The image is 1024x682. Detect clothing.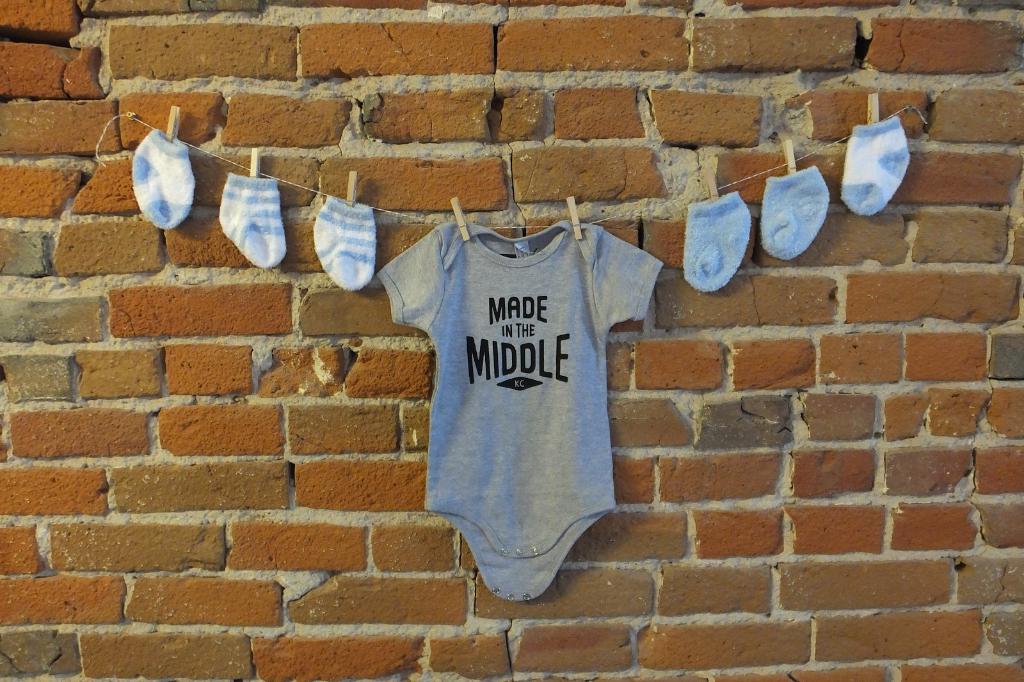
Detection: rect(369, 222, 667, 603).
